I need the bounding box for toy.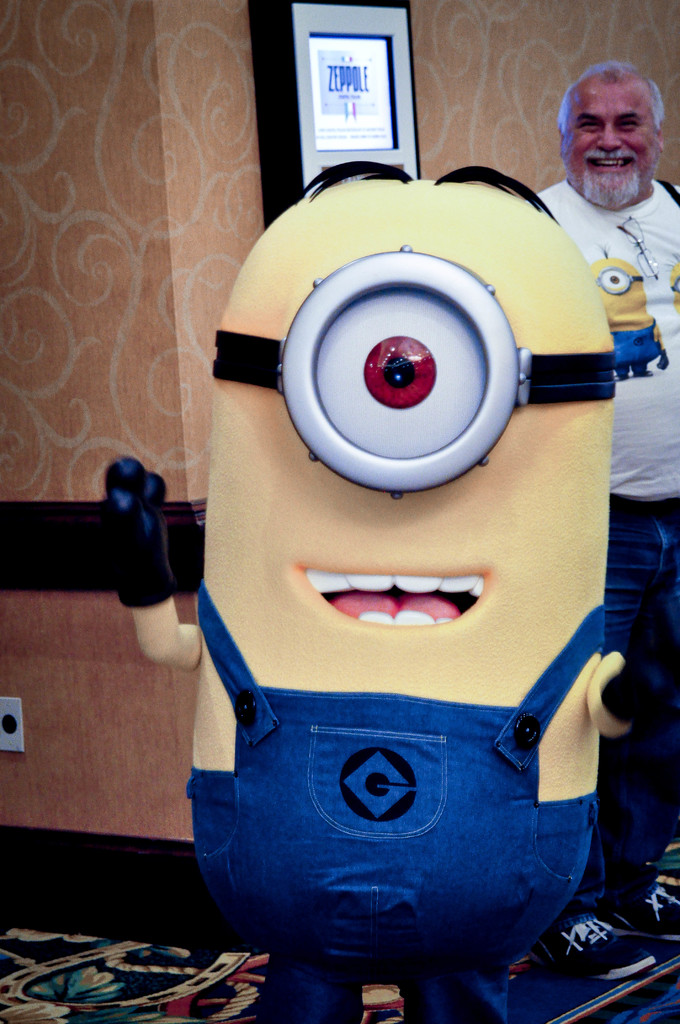
Here it is: box(120, 170, 668, 1006).
